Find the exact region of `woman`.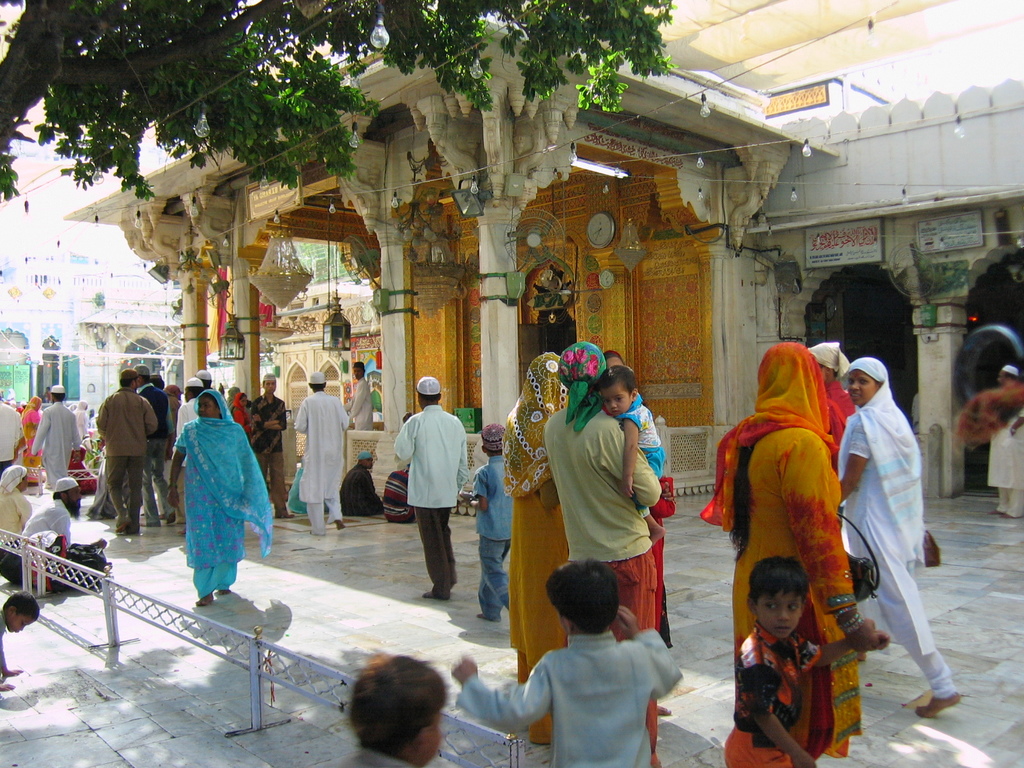
Exact region: BBox(165, 389, 273, 606).
